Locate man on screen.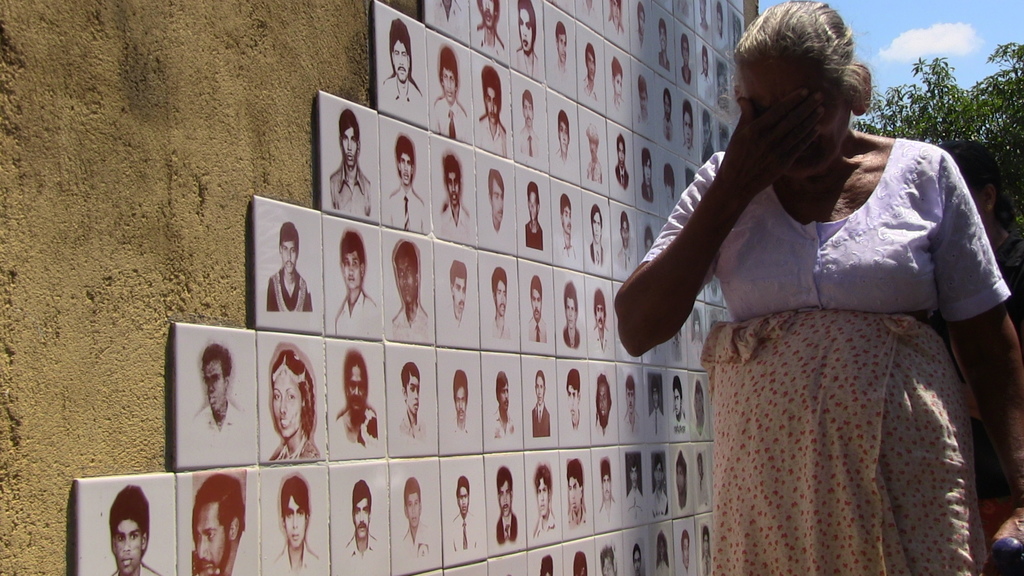
On screen at <bbox>332, 112, 372, 207</bbox>.
